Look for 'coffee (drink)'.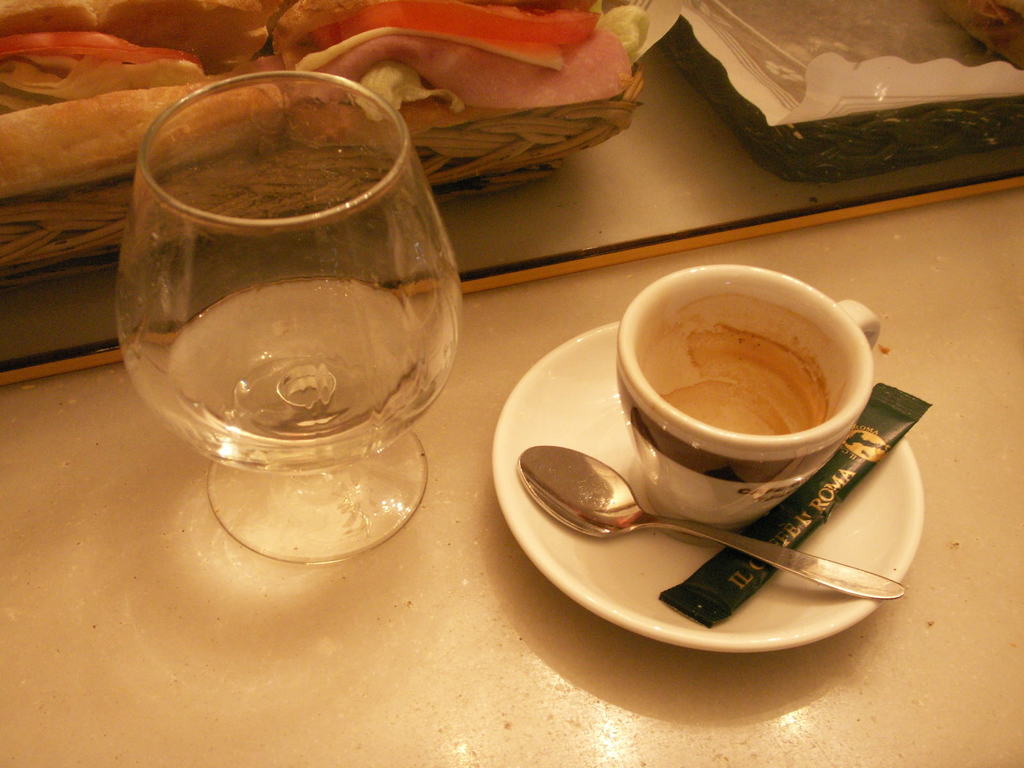
Found: (left=595, top=305, right=876, bottom=523).
